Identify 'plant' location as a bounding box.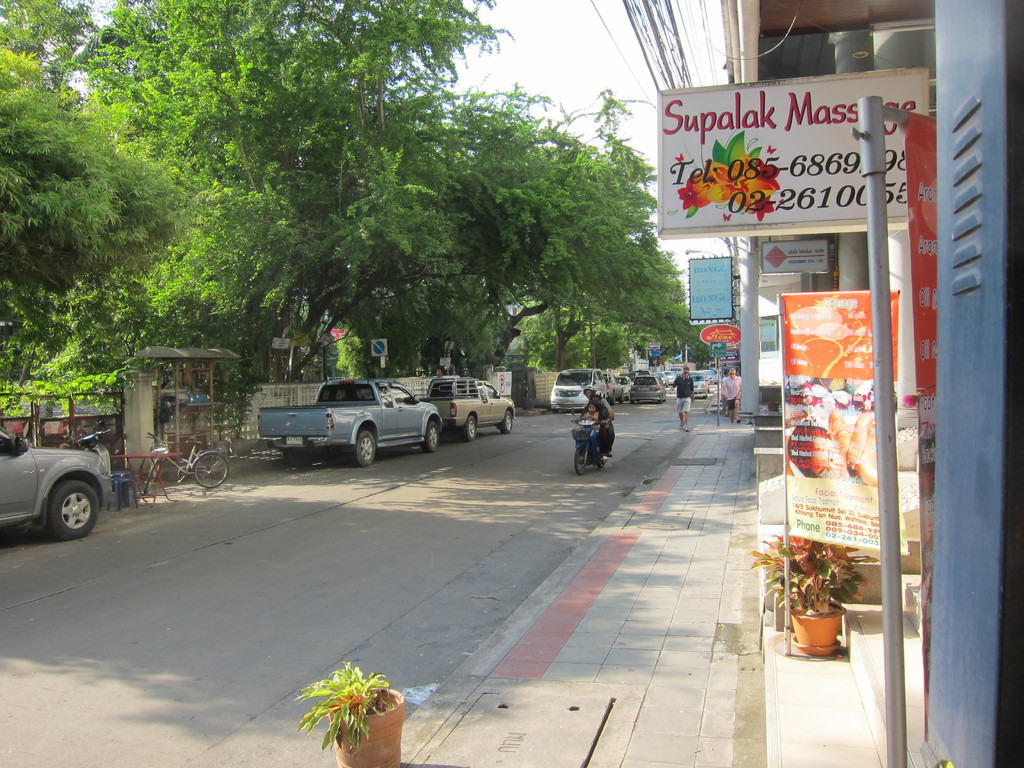
{"left": 274, "top": 664, "right": 397, "bottom": 751}.
